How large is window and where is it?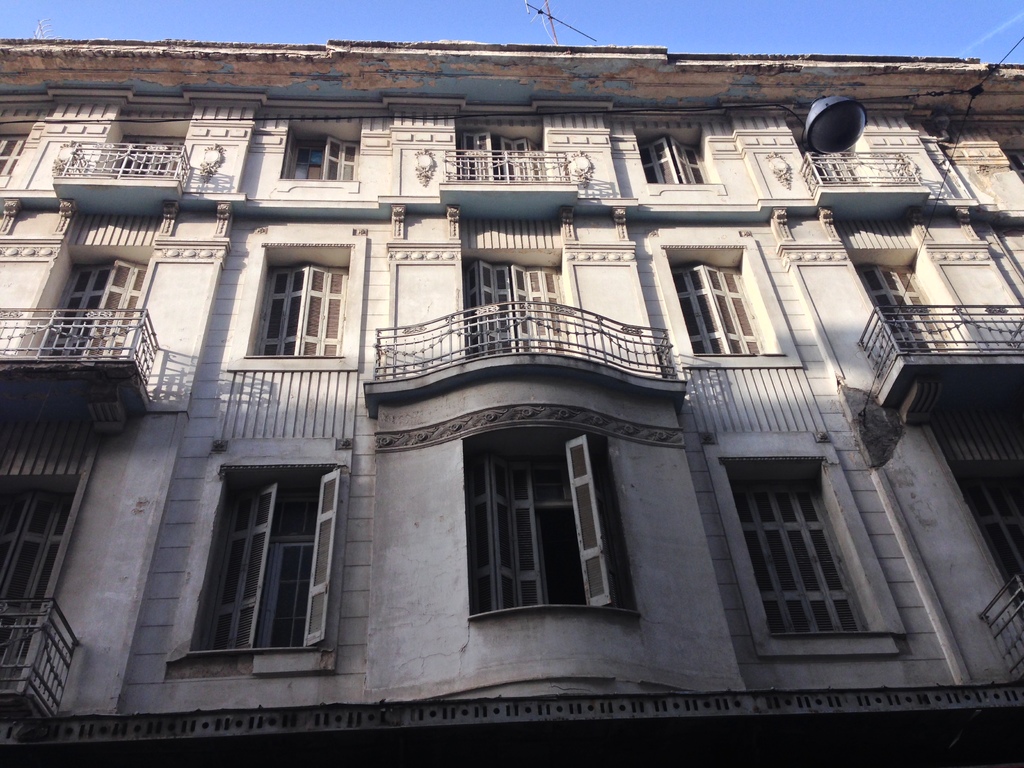
Bounding box: [463, 258, 567, 365].
